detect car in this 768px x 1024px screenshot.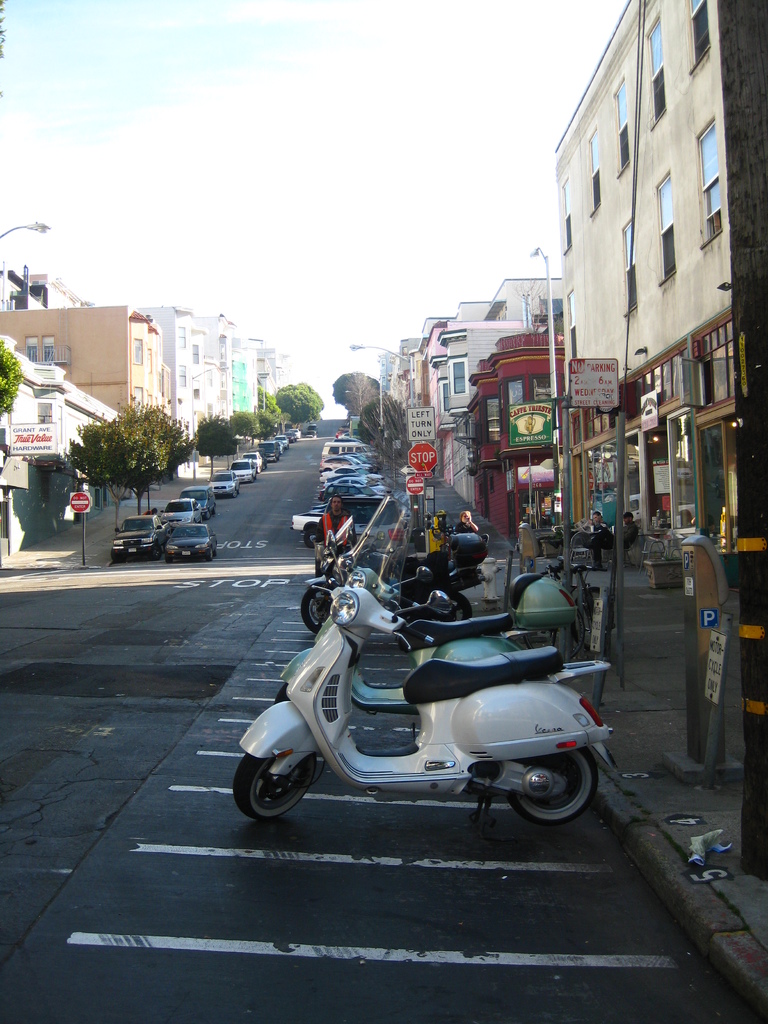
Detection: l=111, t=515, r=163, b=560.
